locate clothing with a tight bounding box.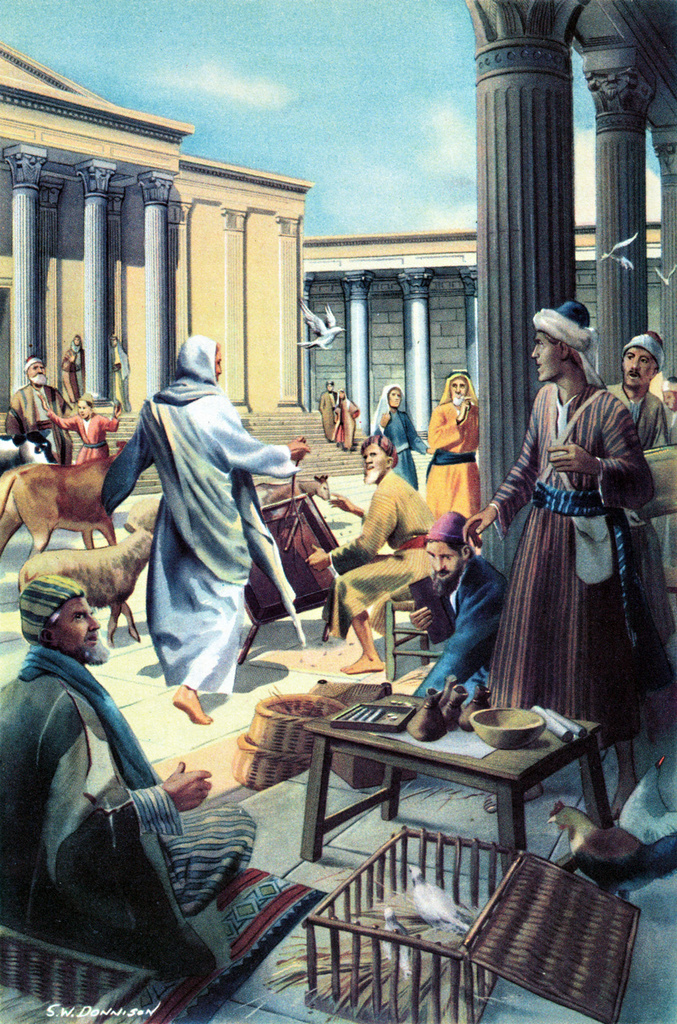
BBox(608, 382, 670, 449).
